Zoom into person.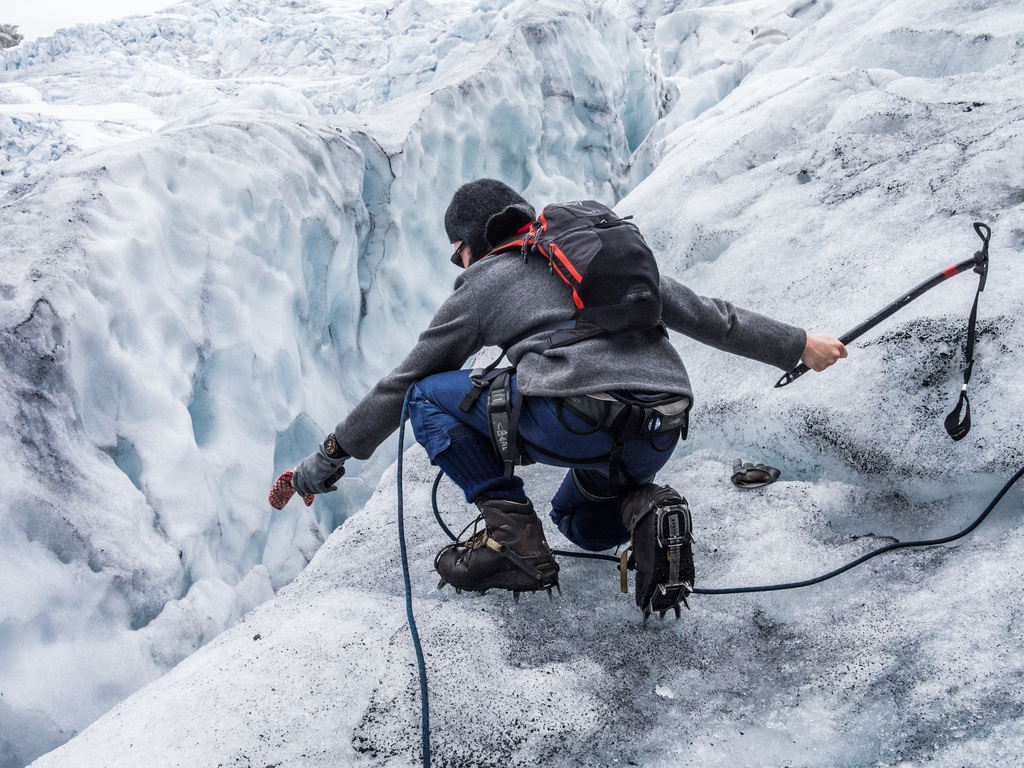
Zoom target: bbox=(293, 178, 845, 595).
